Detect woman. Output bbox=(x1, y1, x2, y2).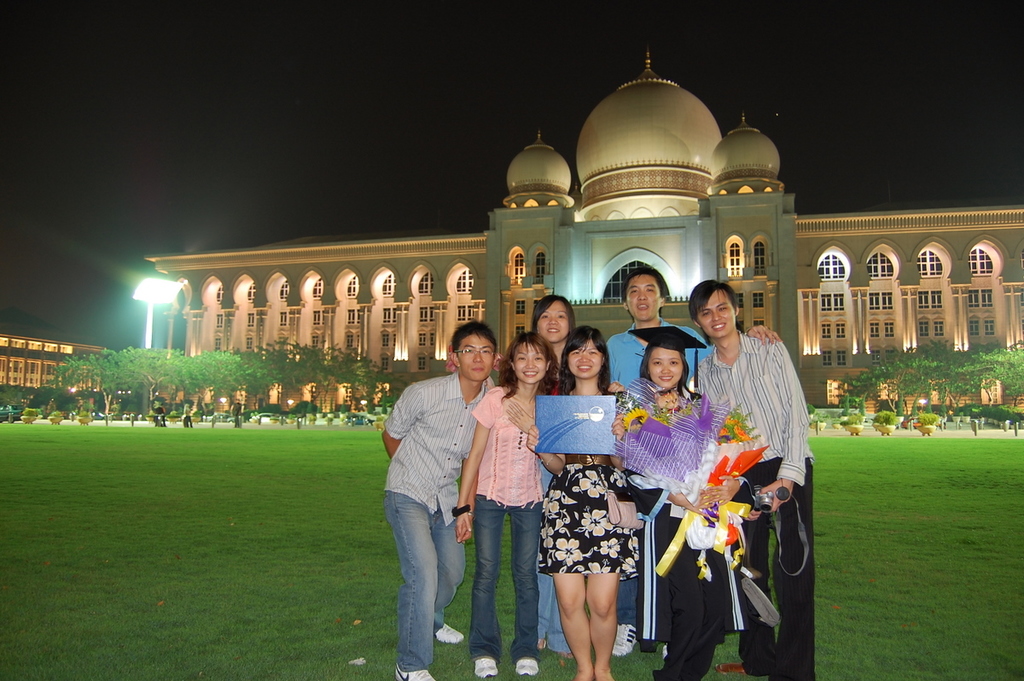
bbox=(529, 295, 579, 648).
